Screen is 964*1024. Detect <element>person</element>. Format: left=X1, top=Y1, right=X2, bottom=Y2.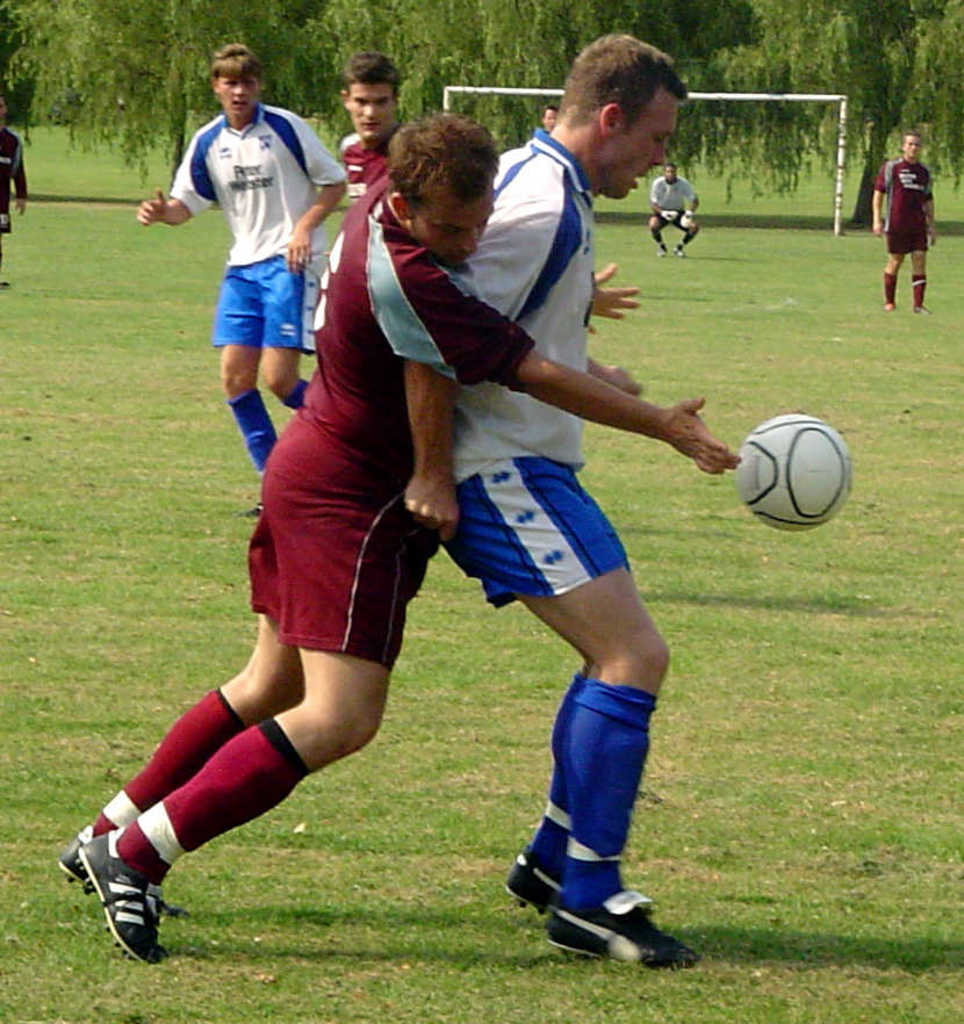
left=872, top=129, right=926, bottom=330.
